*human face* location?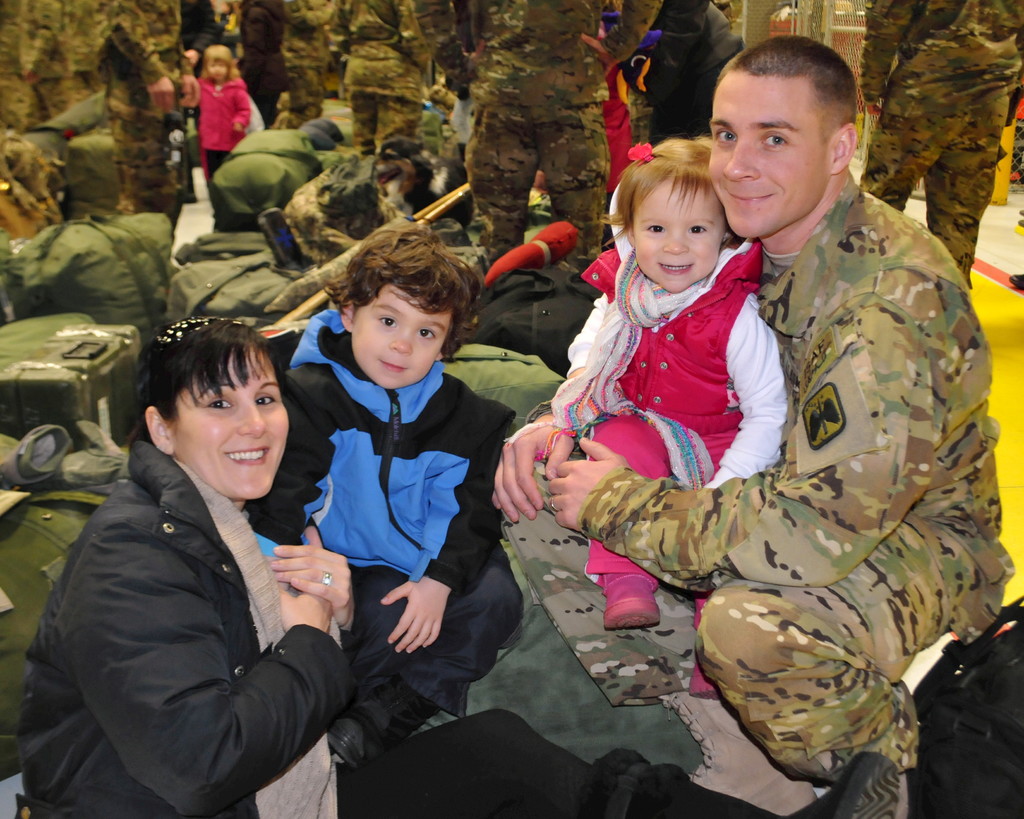
<region>711, 79, 829, 240</region>
